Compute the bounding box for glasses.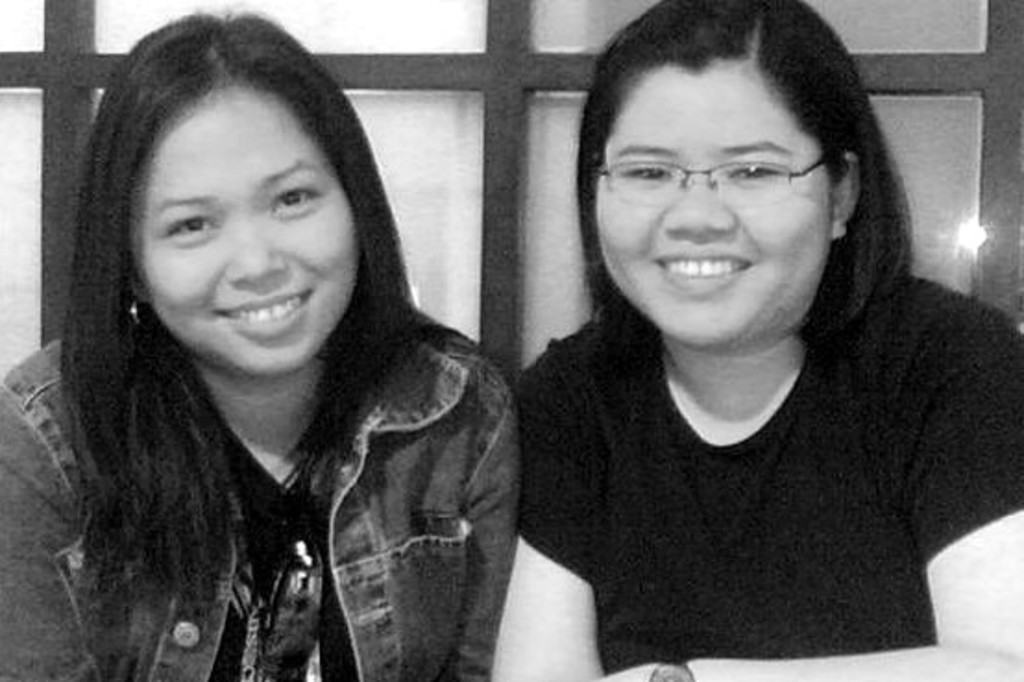
[x1=591, y1=126, x2=859, y2=213].
